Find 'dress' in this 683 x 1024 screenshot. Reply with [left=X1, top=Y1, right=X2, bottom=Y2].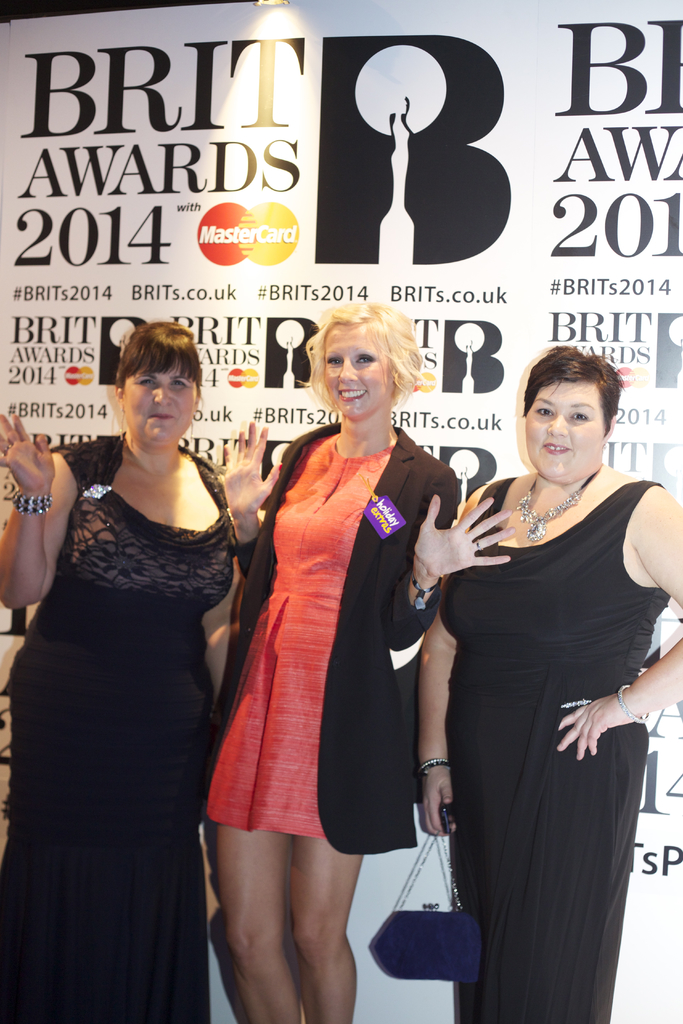
[left=444, top=472, right=670, bottom=1023].
